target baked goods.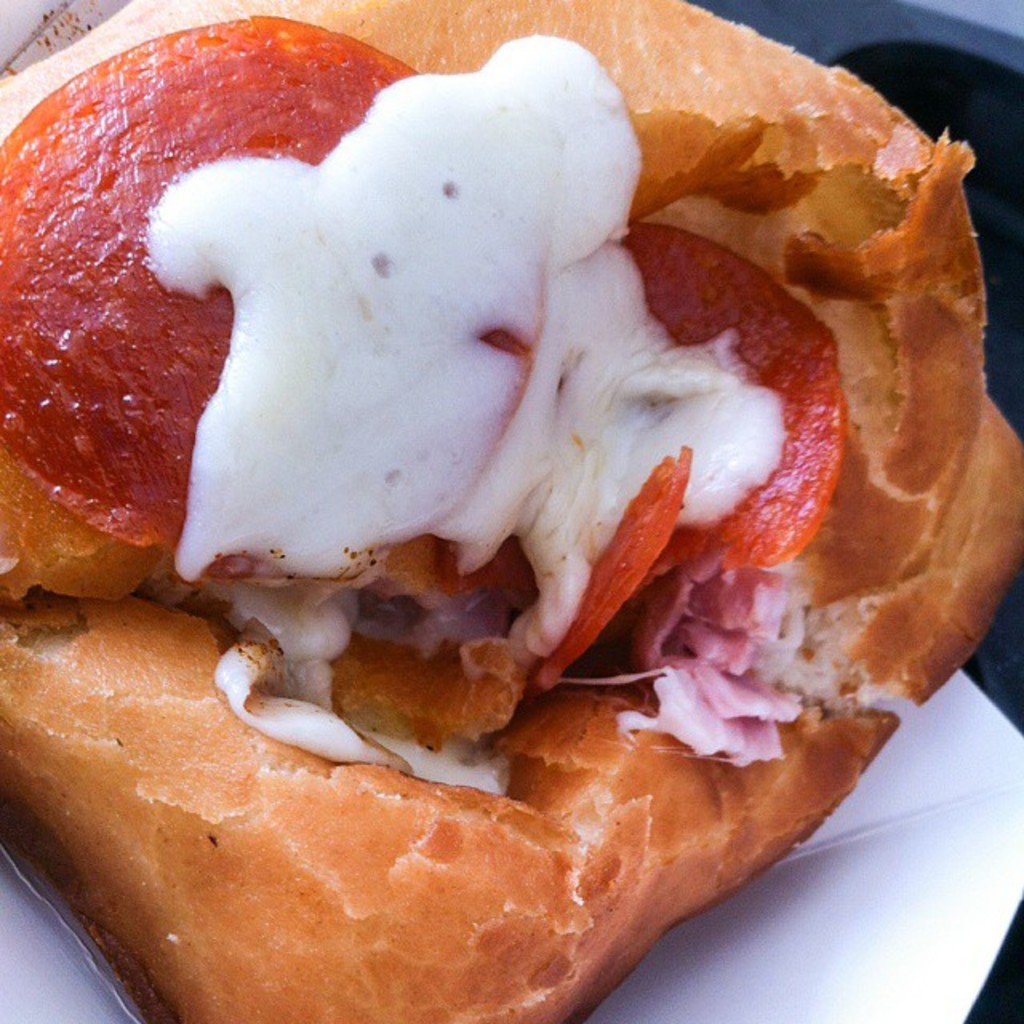
Target region: 0 0 952 1023.
